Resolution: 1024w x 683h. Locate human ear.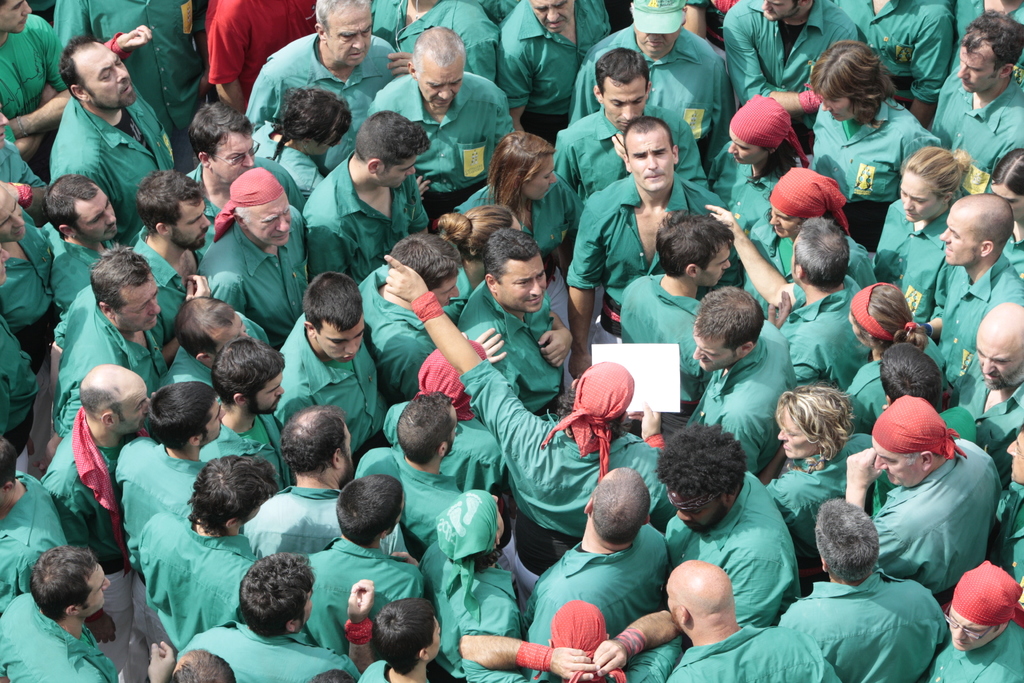
232,213,250,231.
